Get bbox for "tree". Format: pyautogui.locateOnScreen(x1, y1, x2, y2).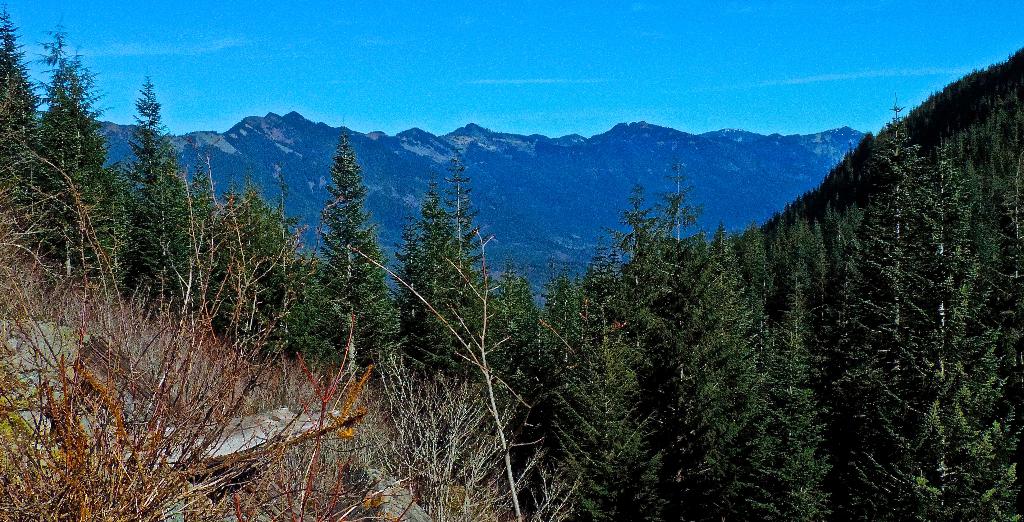
pyautogui.locateOnScreen(588, 231, 614, 300).
